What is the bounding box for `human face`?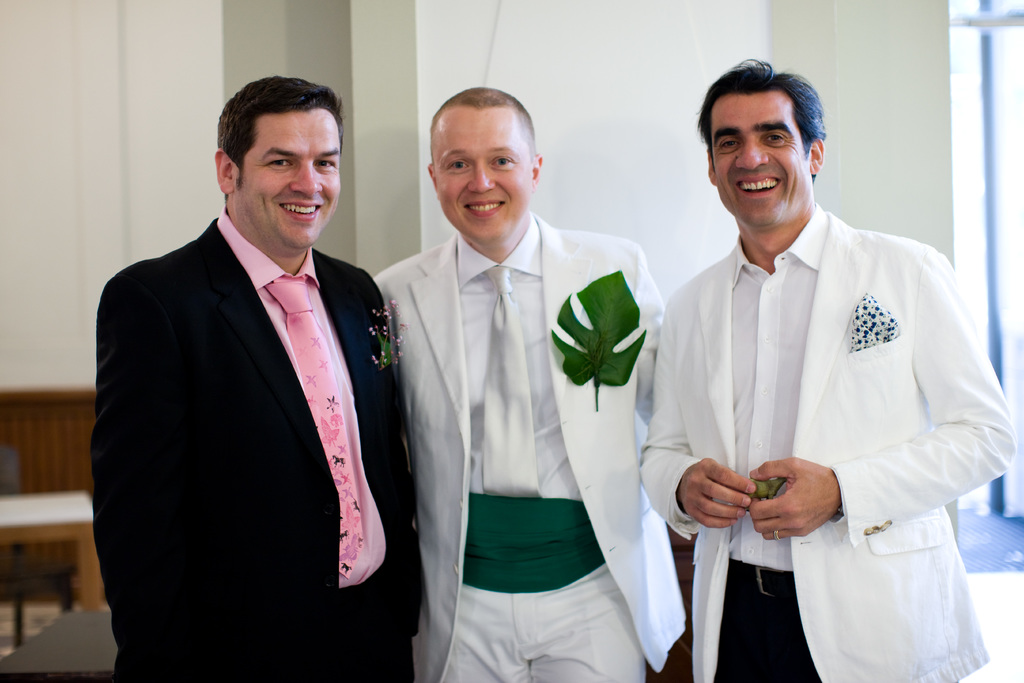
(714,93,810,231).
